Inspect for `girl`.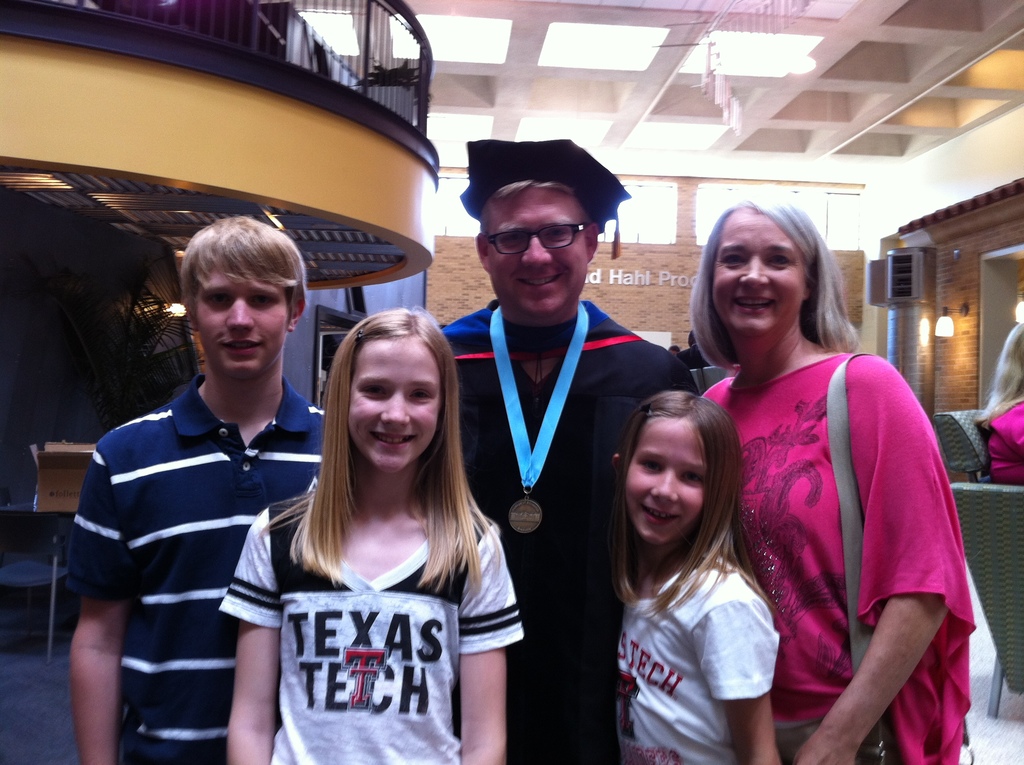
Inspection: BBox(604, 387, 788, 764).
